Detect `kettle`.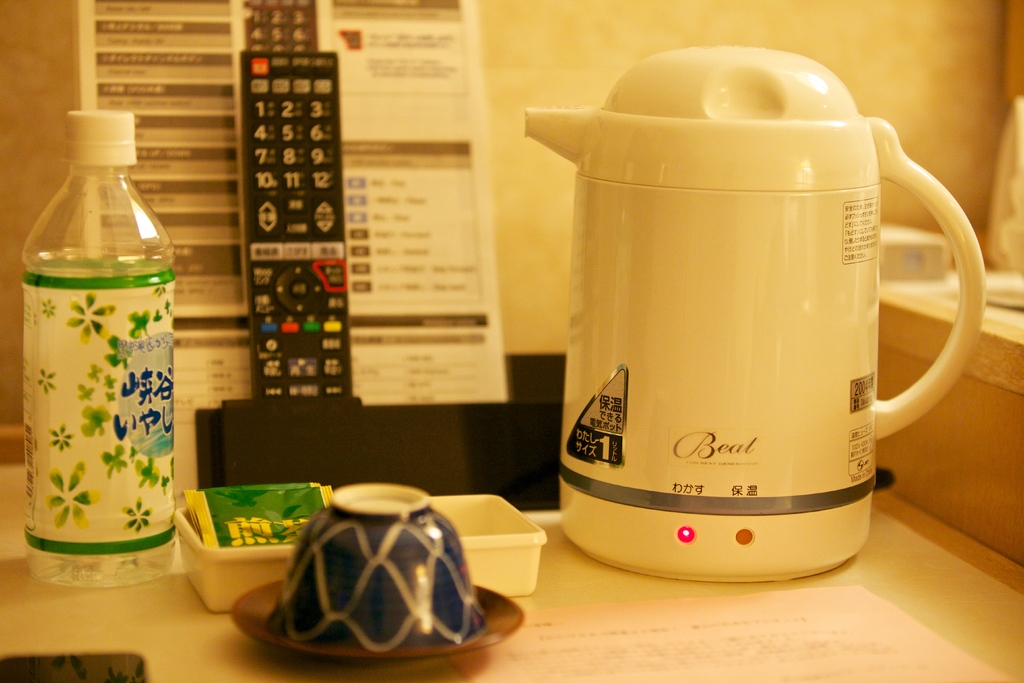
Detected at rect(514, 30, 990, 587).
